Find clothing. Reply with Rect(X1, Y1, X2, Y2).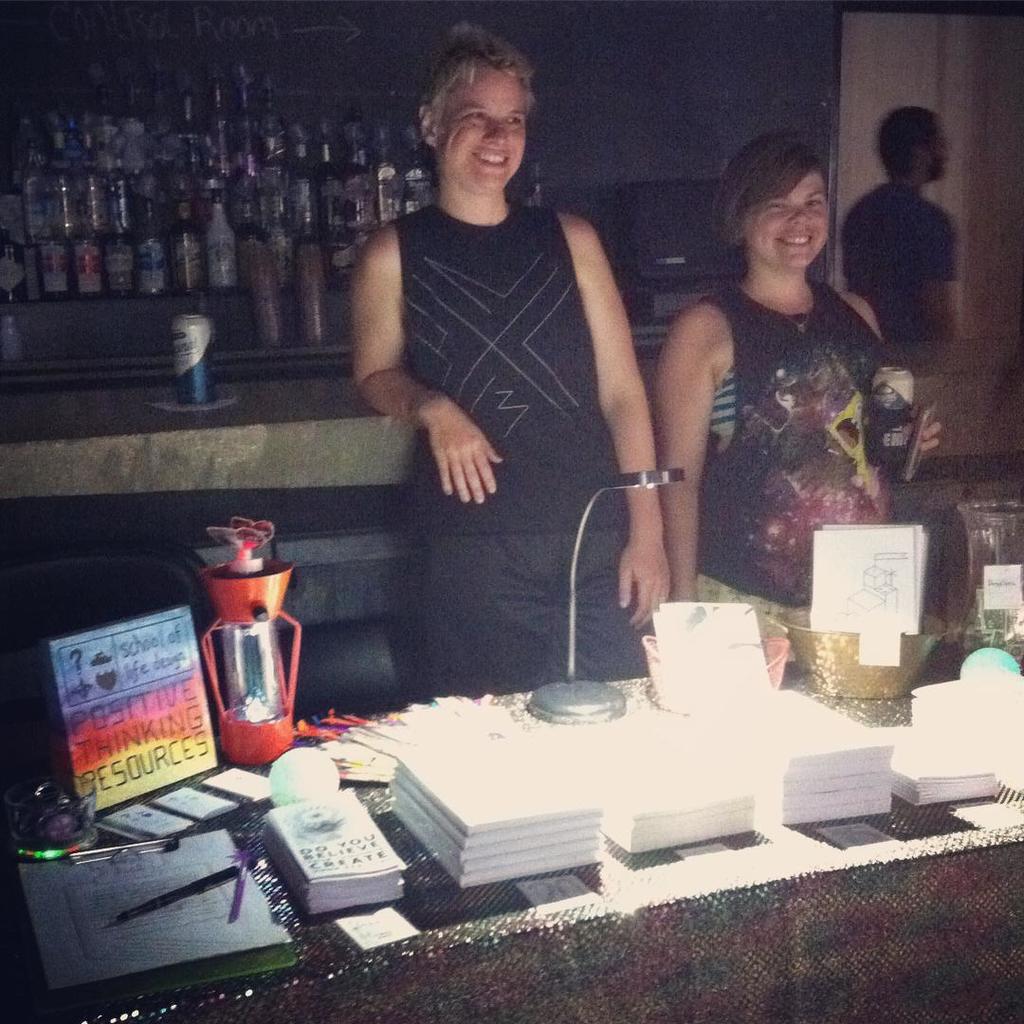
Rect(694, 293, 910, 696).
